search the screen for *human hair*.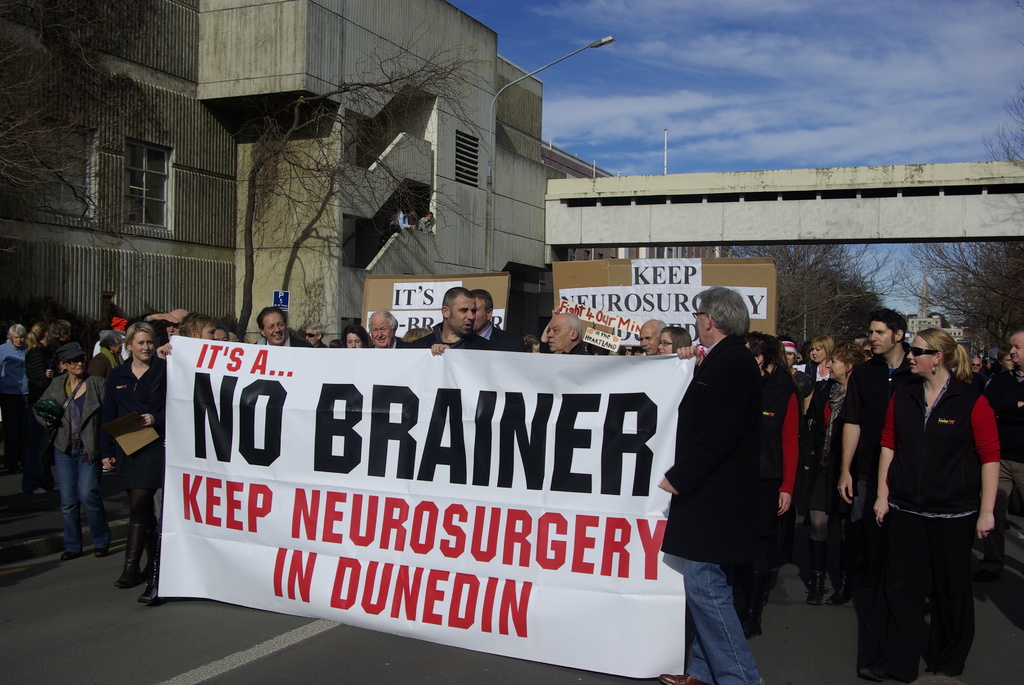
Found at <region>658, 324, 693, 356</region>.
